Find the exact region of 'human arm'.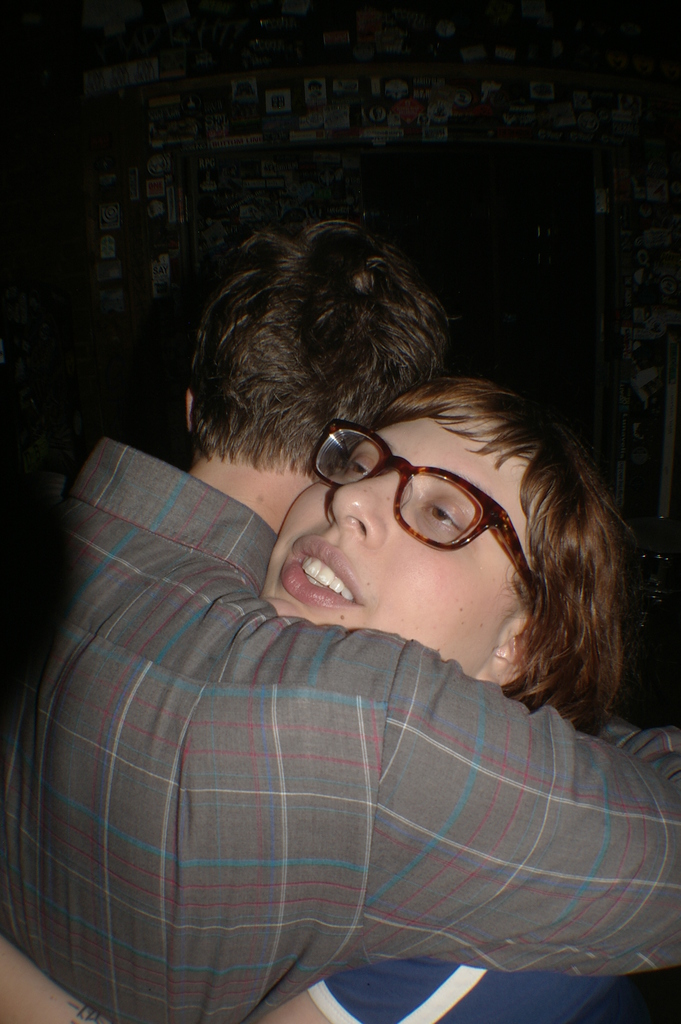
Exact region: region(0, 930, 624, 1023).
